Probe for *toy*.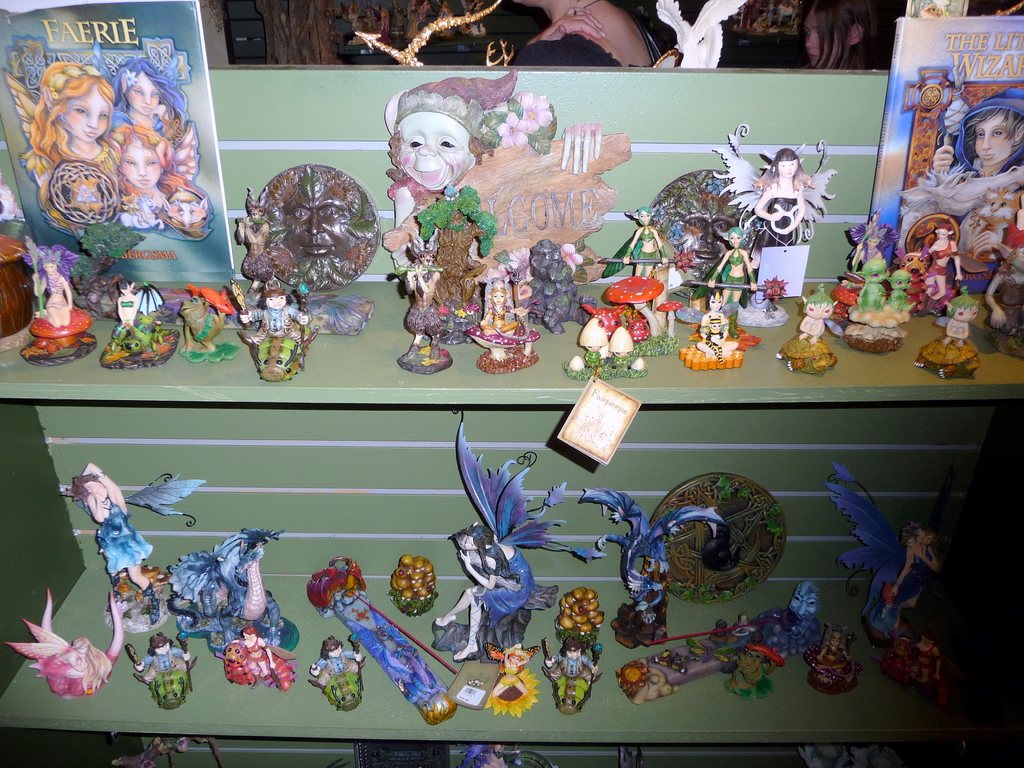
Probe result: locate(576, 316, 607, 368).
